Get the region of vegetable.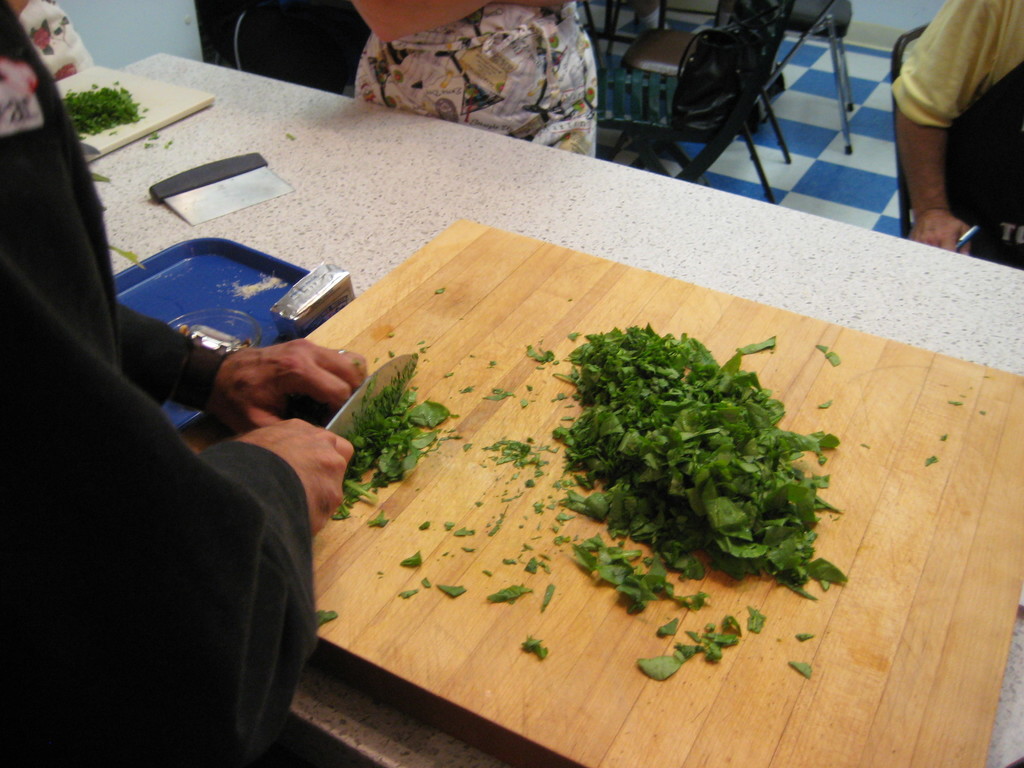
bbox=(436, 583, 467, 596).
